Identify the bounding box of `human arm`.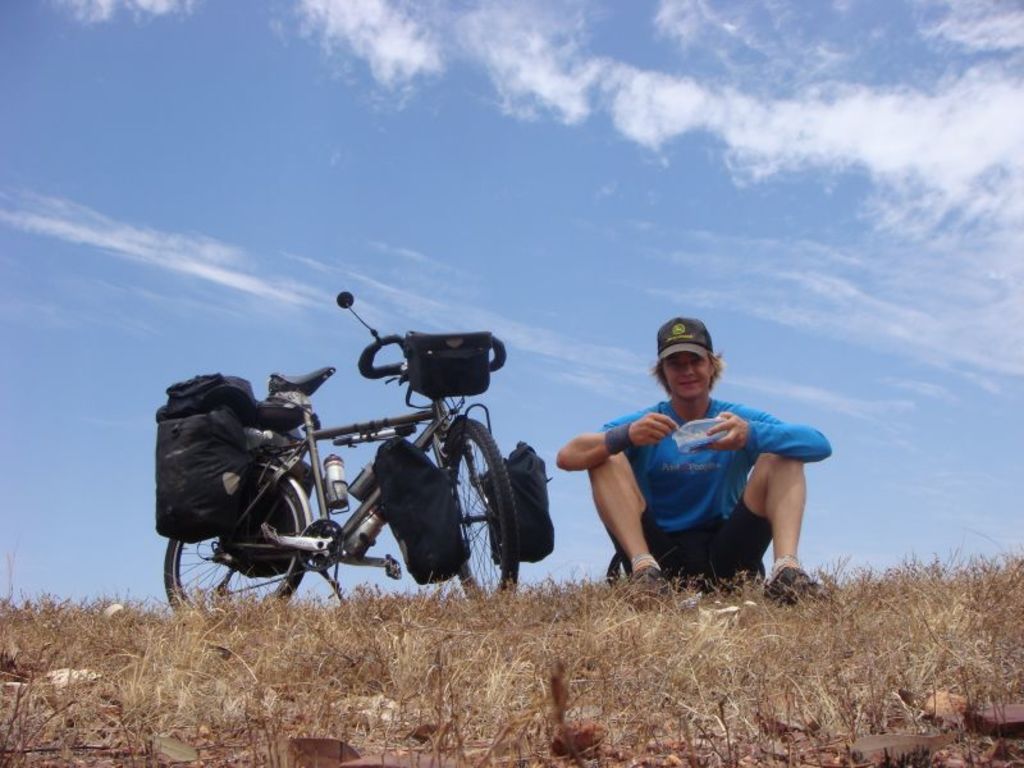
(703,401,832,461).
